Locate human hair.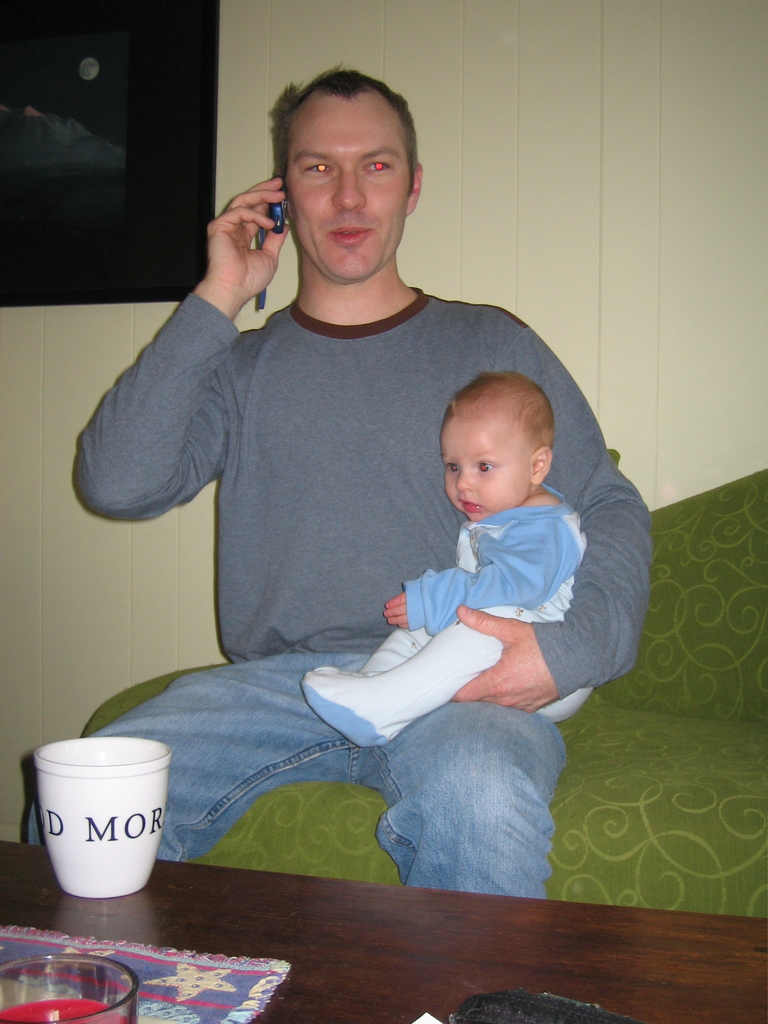
Bounding box: box(436, 370, 553, 516).
